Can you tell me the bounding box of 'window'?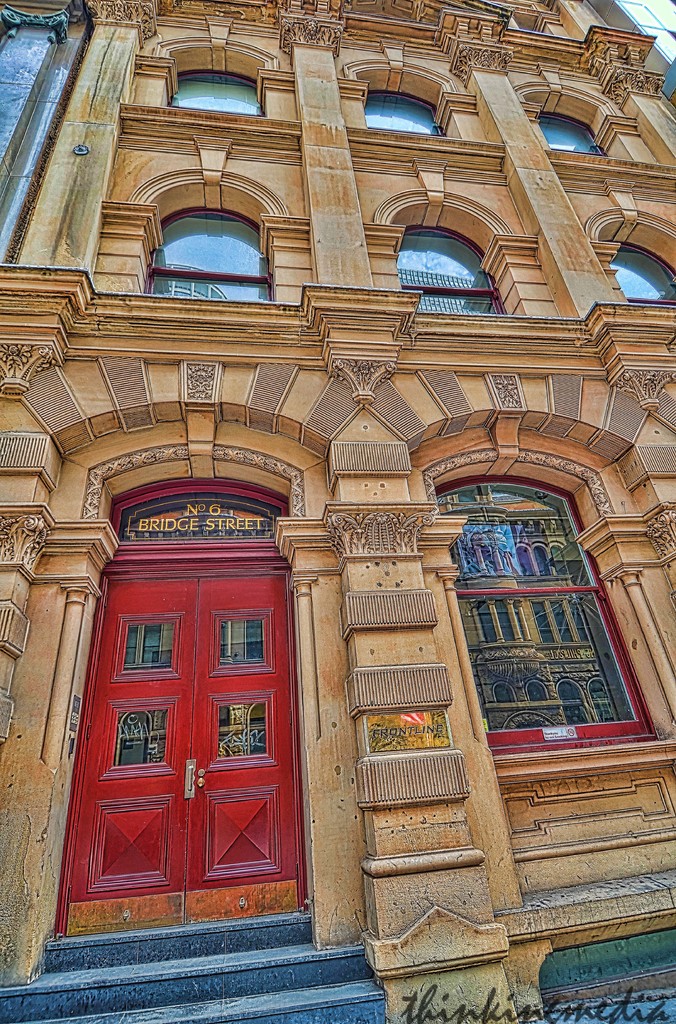
(136,170,283,305).
